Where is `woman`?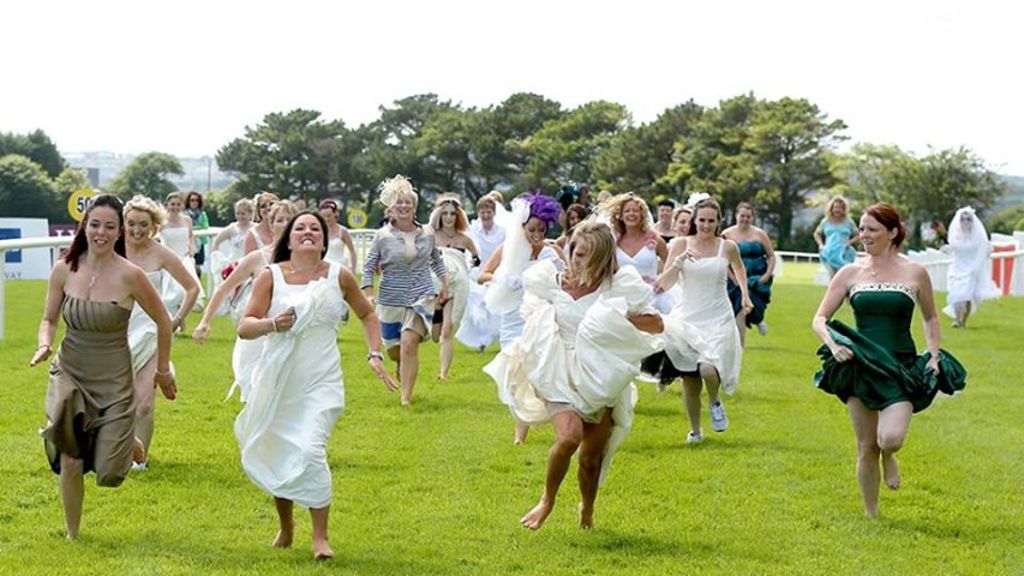
box(115, 193, 199, 469).
